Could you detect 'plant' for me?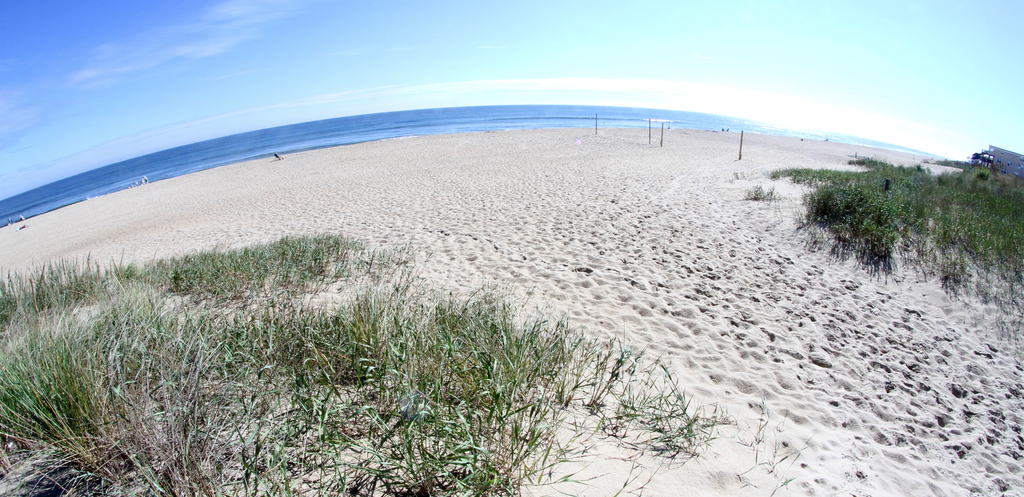
Detection result: bbox=(106, 227, 449, 311).
